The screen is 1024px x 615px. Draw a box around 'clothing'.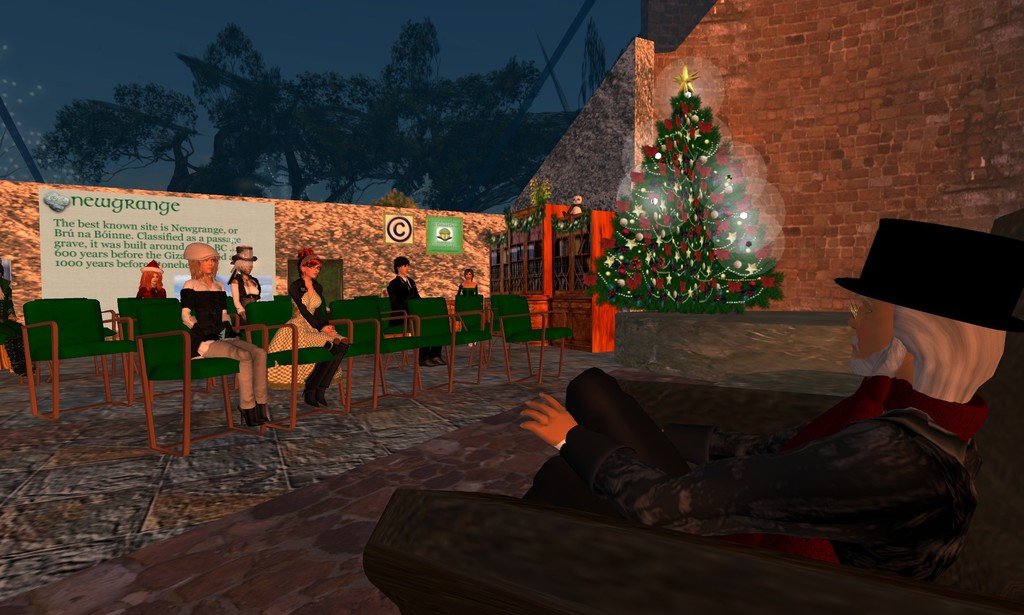
[383,276,442,363].
